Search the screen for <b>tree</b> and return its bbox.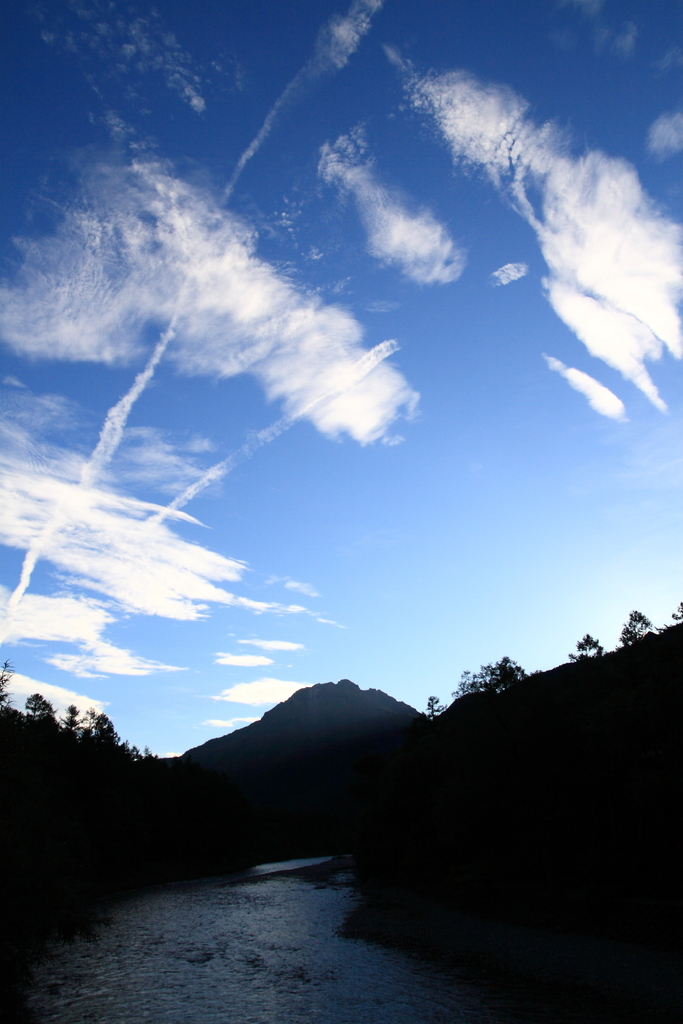
Found: 568:631:607:664.
